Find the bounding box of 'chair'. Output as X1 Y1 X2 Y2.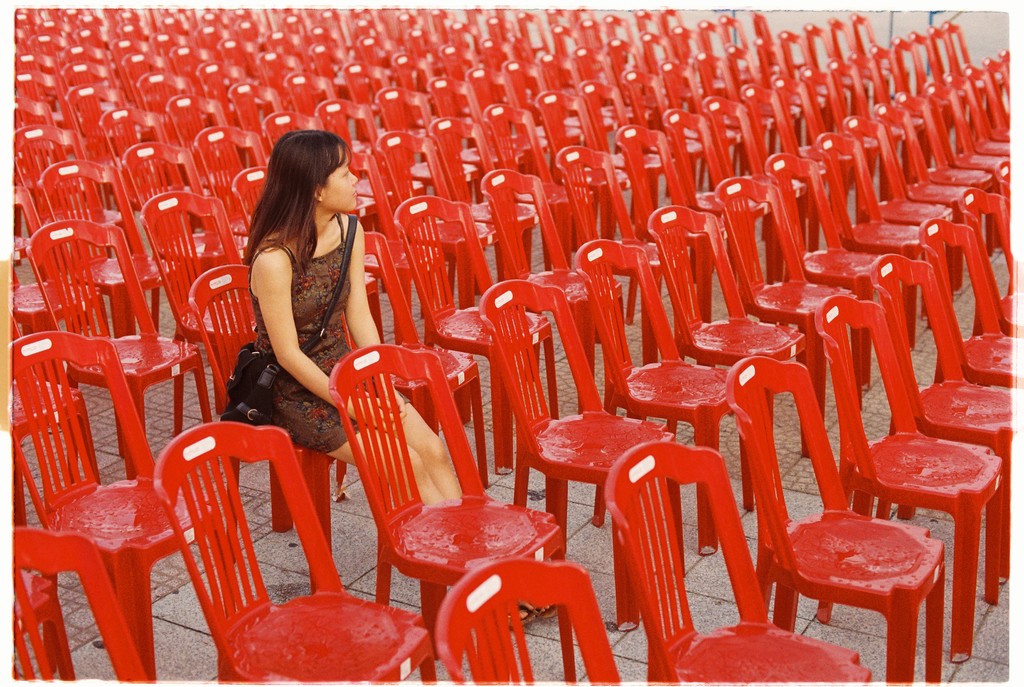
619 123 728 337.
